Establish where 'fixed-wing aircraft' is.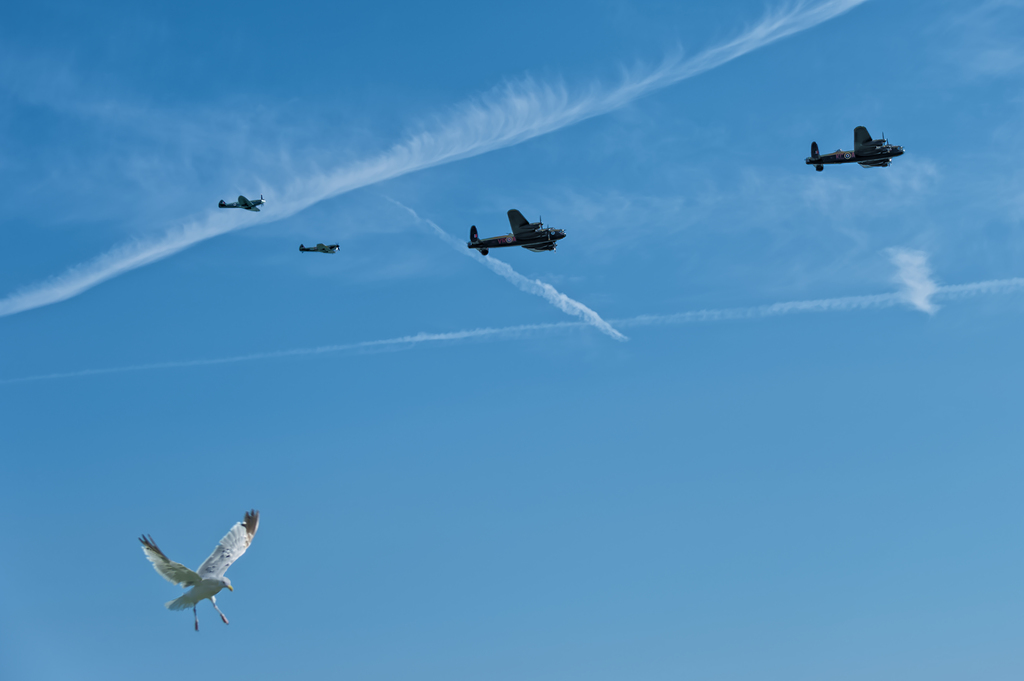
Established at 811:113:916:174.
